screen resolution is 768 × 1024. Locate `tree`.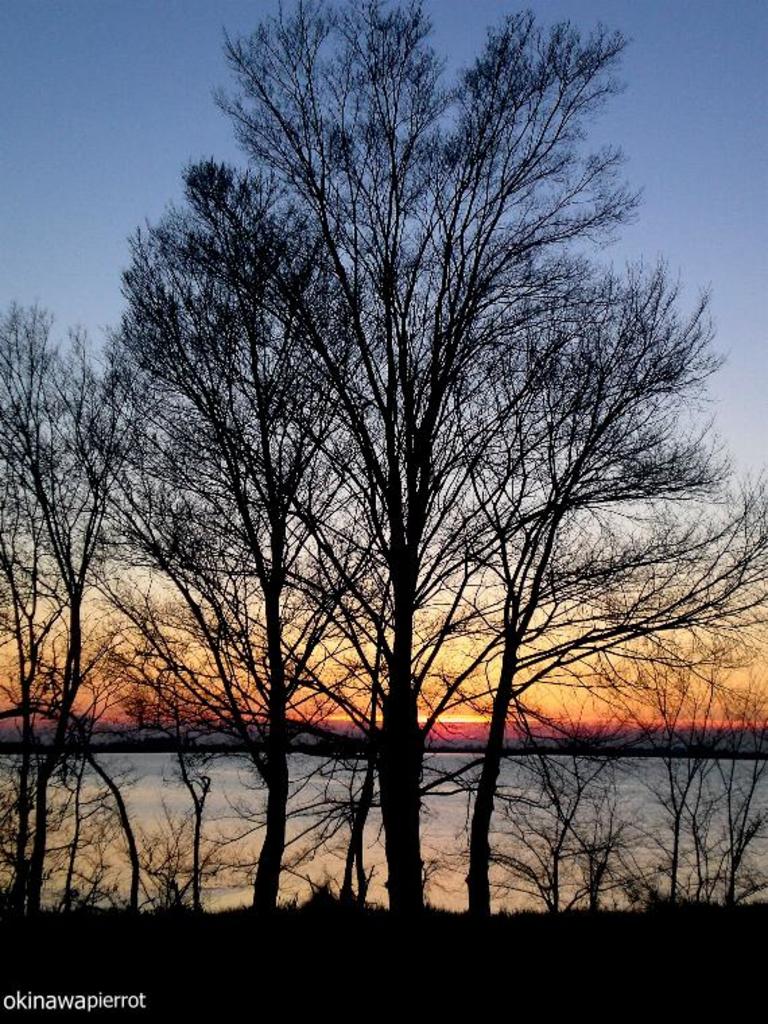
locate(59, 0, 733, 939).
